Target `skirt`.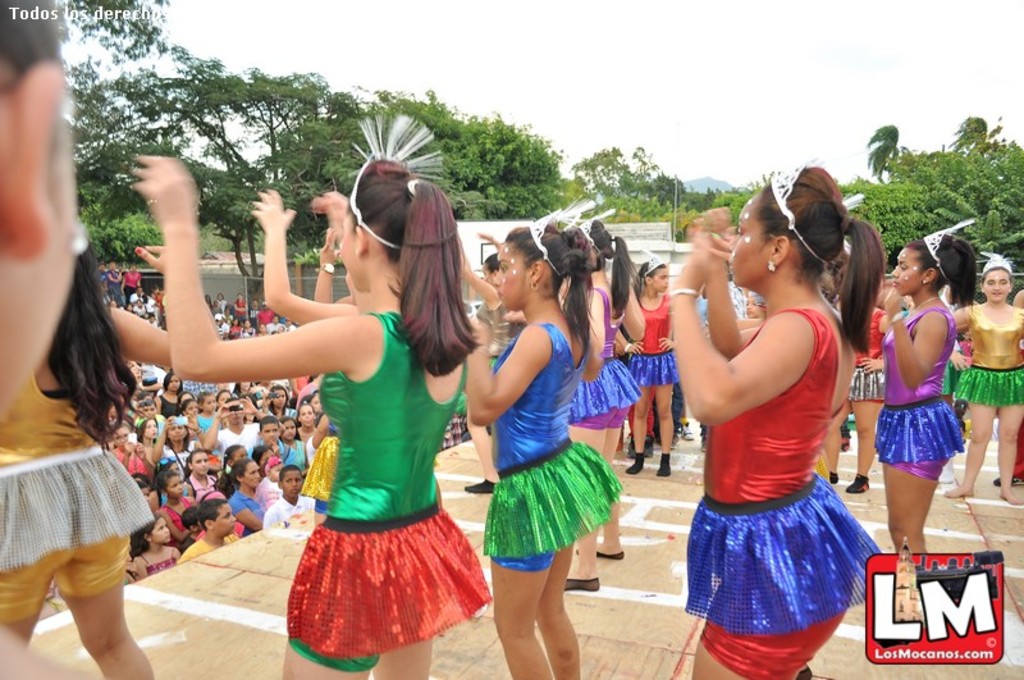
Target region: {"x1": 302, "y1": 430, "x2": 343, "y2": 499}.
